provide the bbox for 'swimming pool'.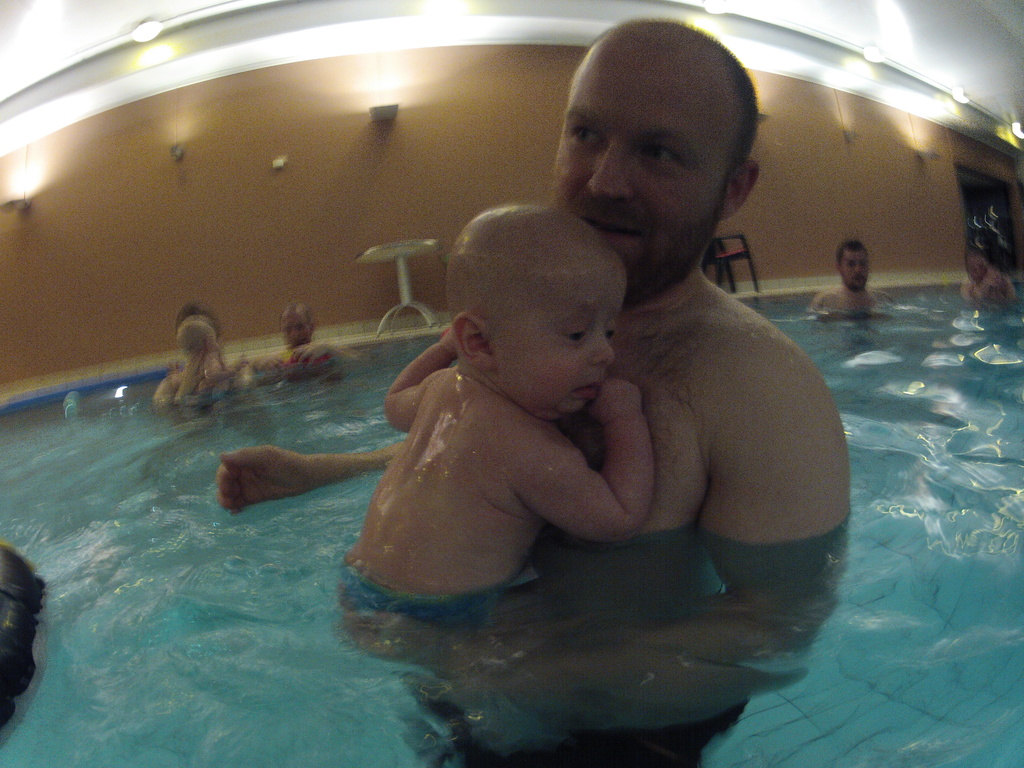
left=0, top=281, right=1023, bottom=767.
